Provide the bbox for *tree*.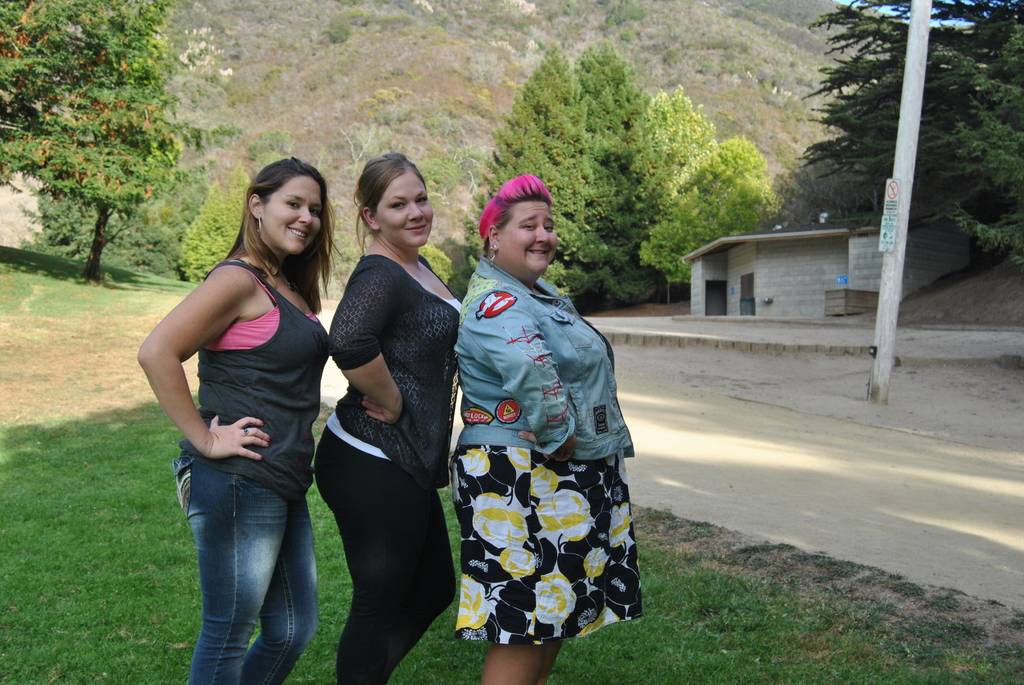
bbox=[0, 0, 102, 197].
